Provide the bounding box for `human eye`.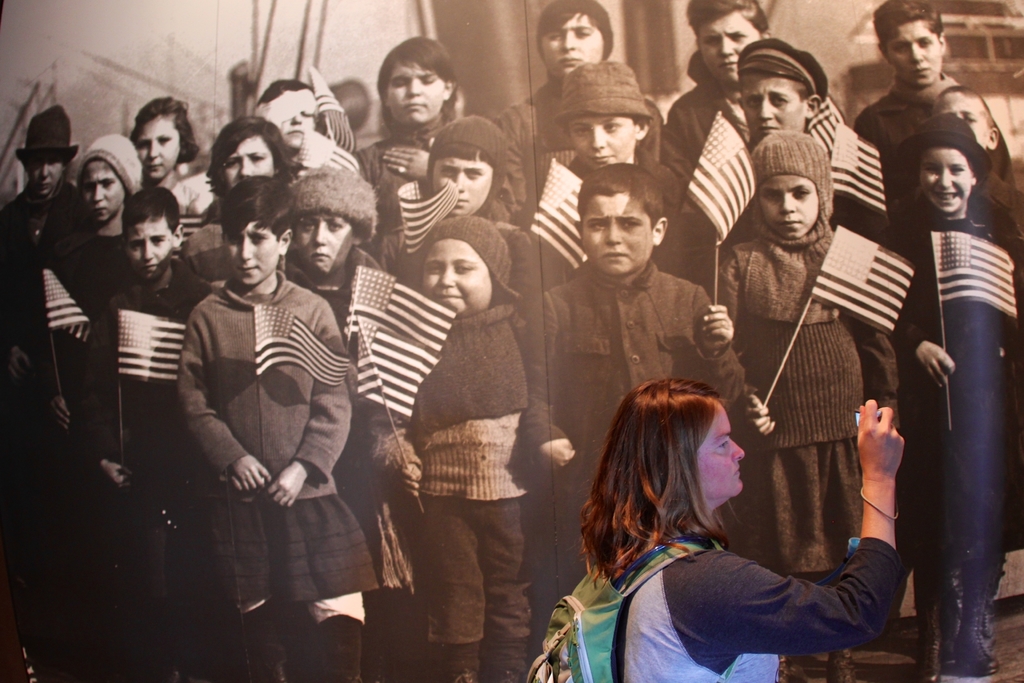
BBox(894, 45, 906, 54).
